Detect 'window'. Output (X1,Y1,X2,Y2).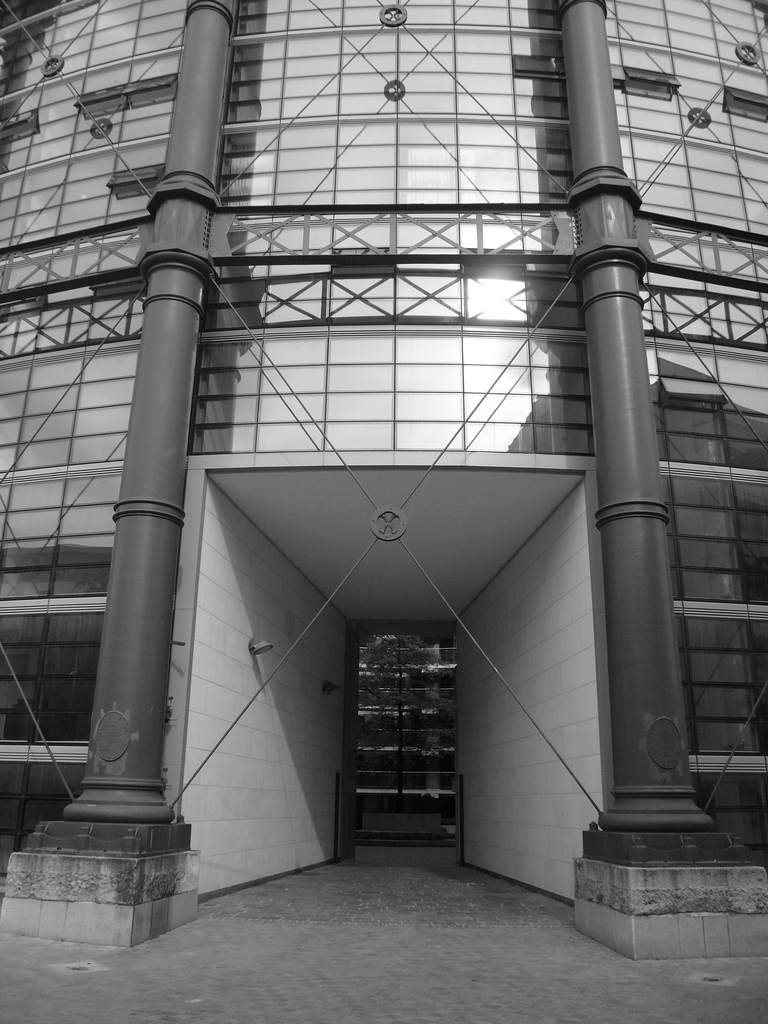
(0,757,87,862).
